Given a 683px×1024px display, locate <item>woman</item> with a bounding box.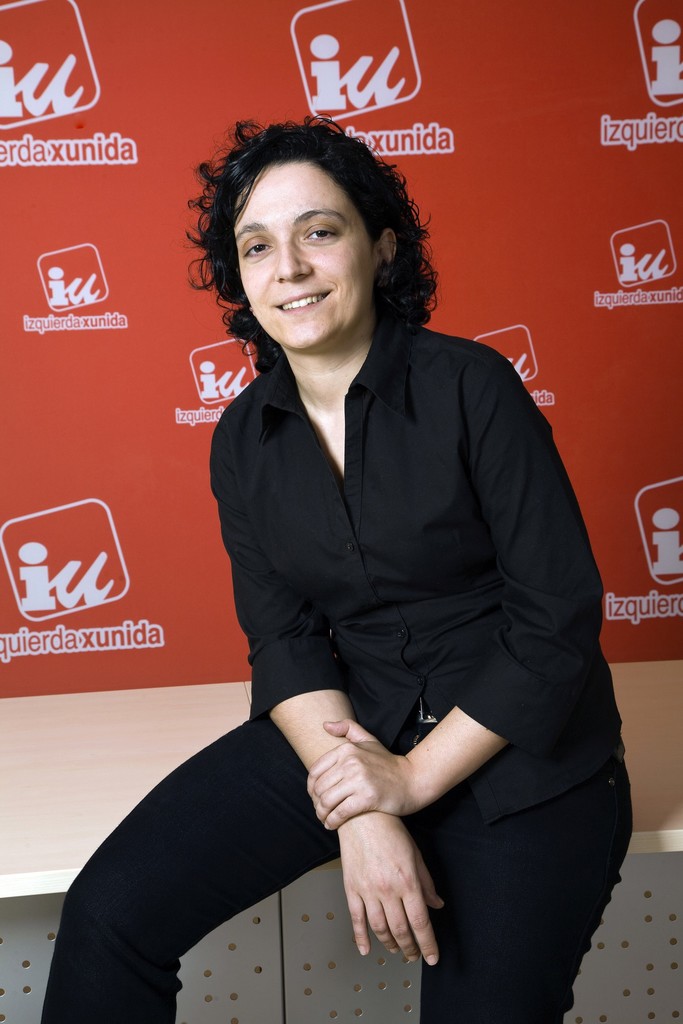
Located: locate(125, 124, 609, 1023).
